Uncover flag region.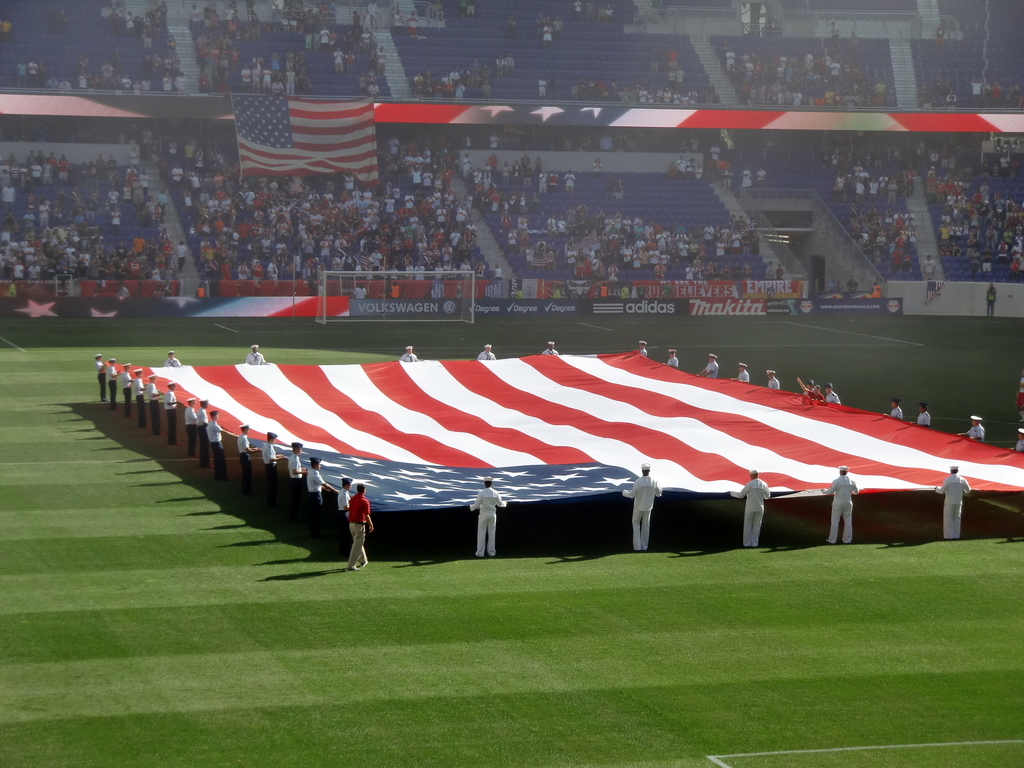
Uncovered: box(225, 94, 378, 184).
